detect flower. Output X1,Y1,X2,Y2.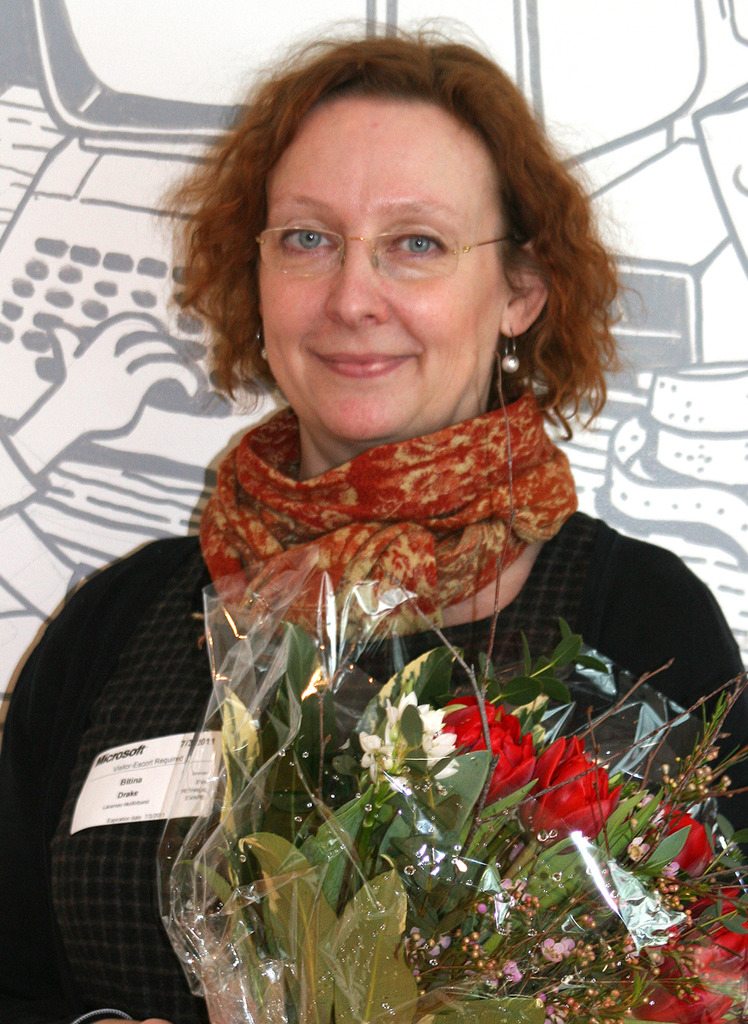
518,741,621,851.
